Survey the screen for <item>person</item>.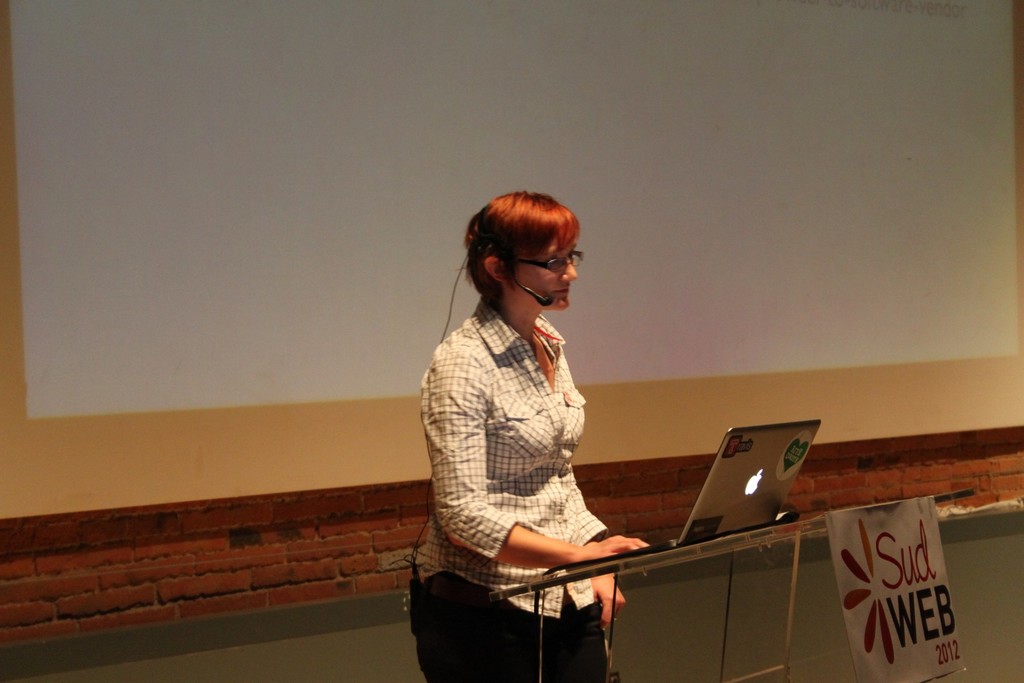
Survey found: rect(402, 184, 634, 682).
